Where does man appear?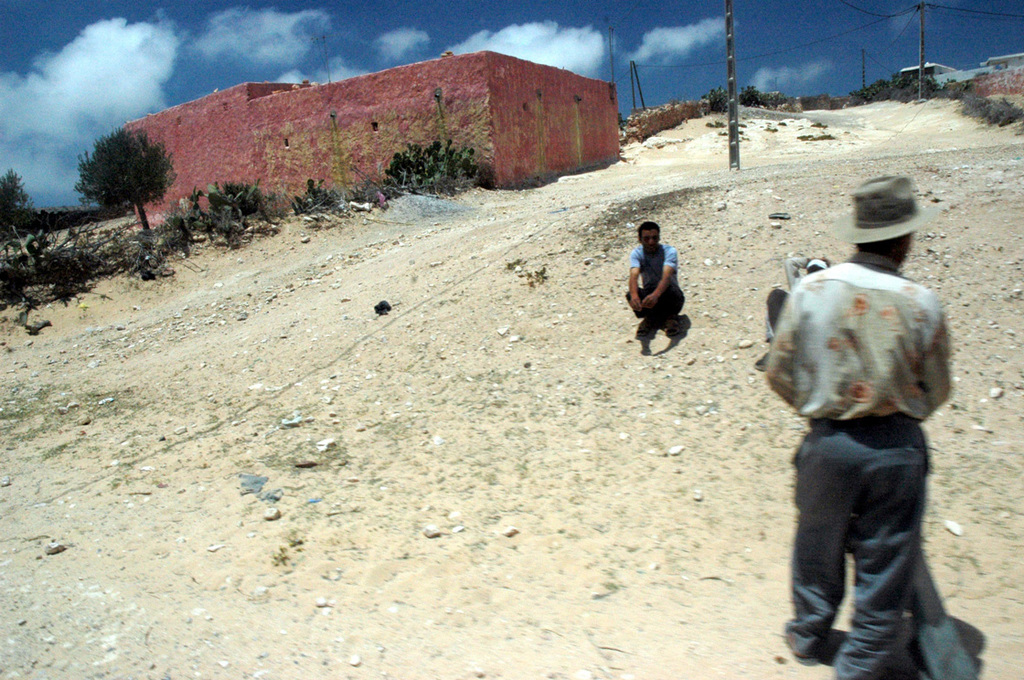
Appears at 760 168 959 679.
